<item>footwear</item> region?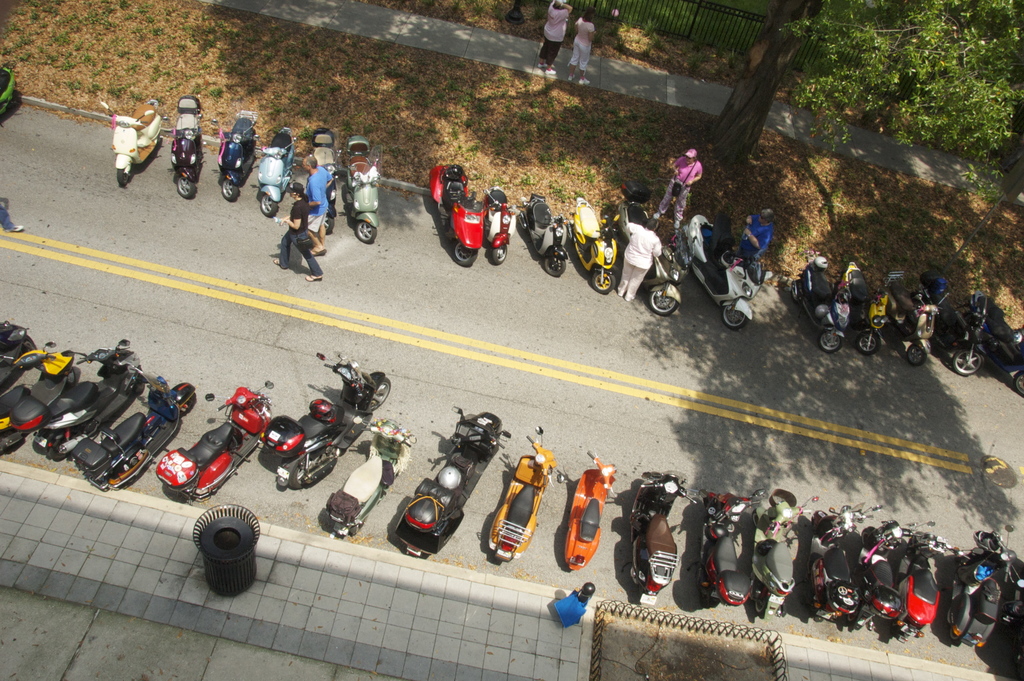
bbox=[307, 273, 323, 284]
